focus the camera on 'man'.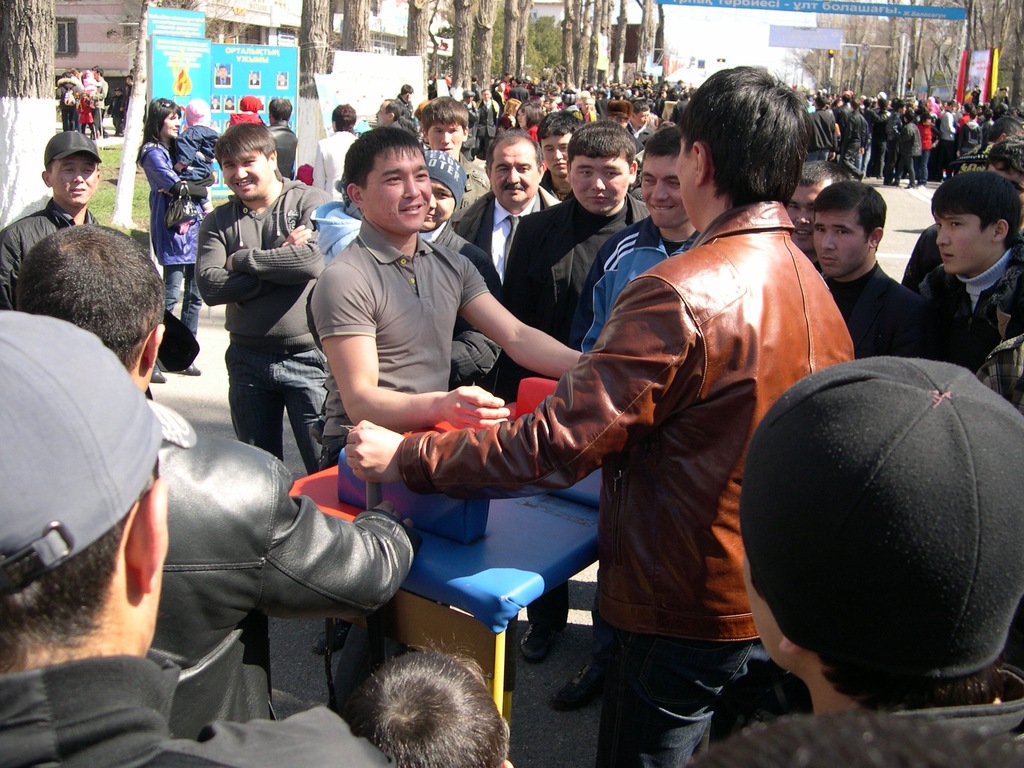
Focus region: 311, 129, 591, 732.
